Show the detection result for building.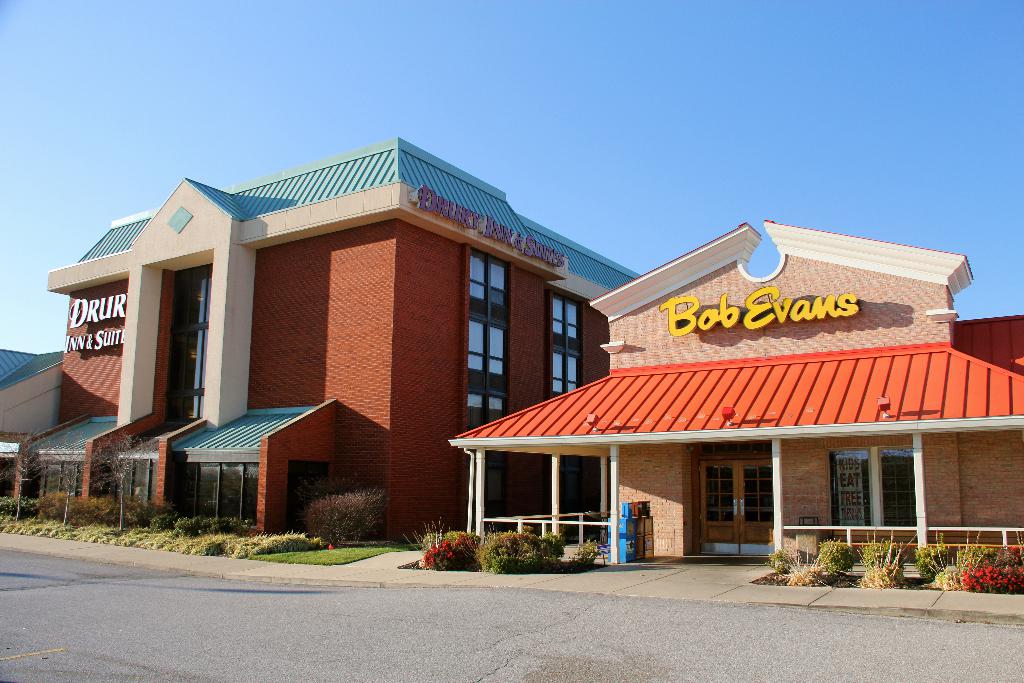
bbox(0, 353, 61, 435).
